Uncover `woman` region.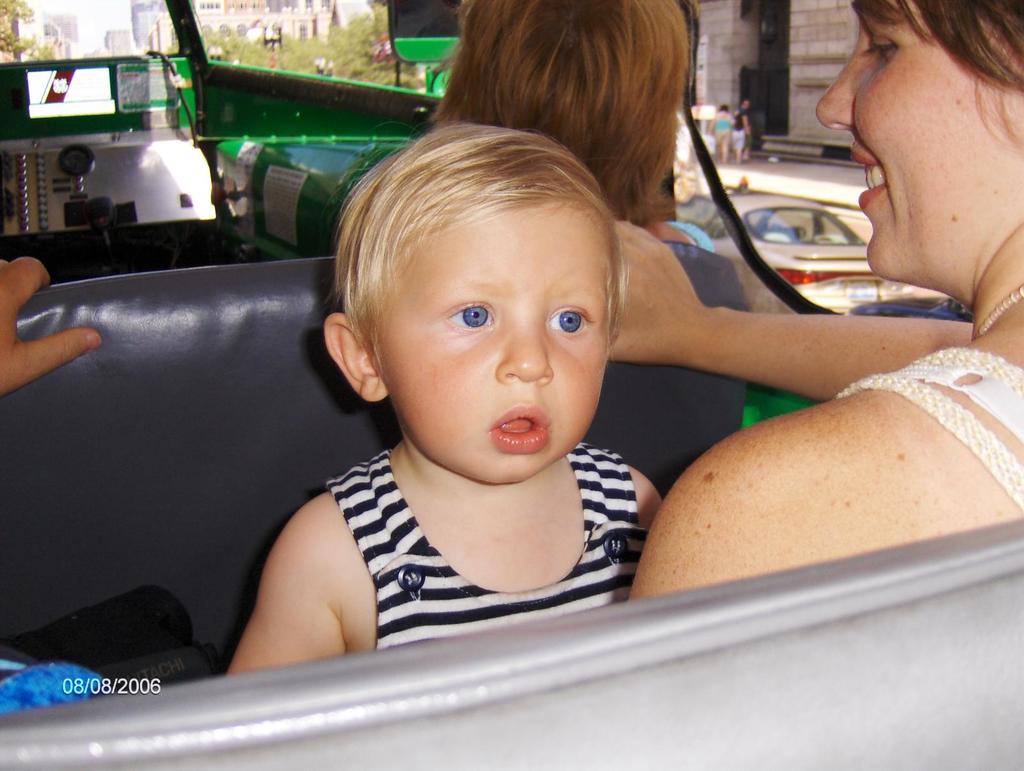
Uncovered: <region>708, 102, 737, 165</region>.
